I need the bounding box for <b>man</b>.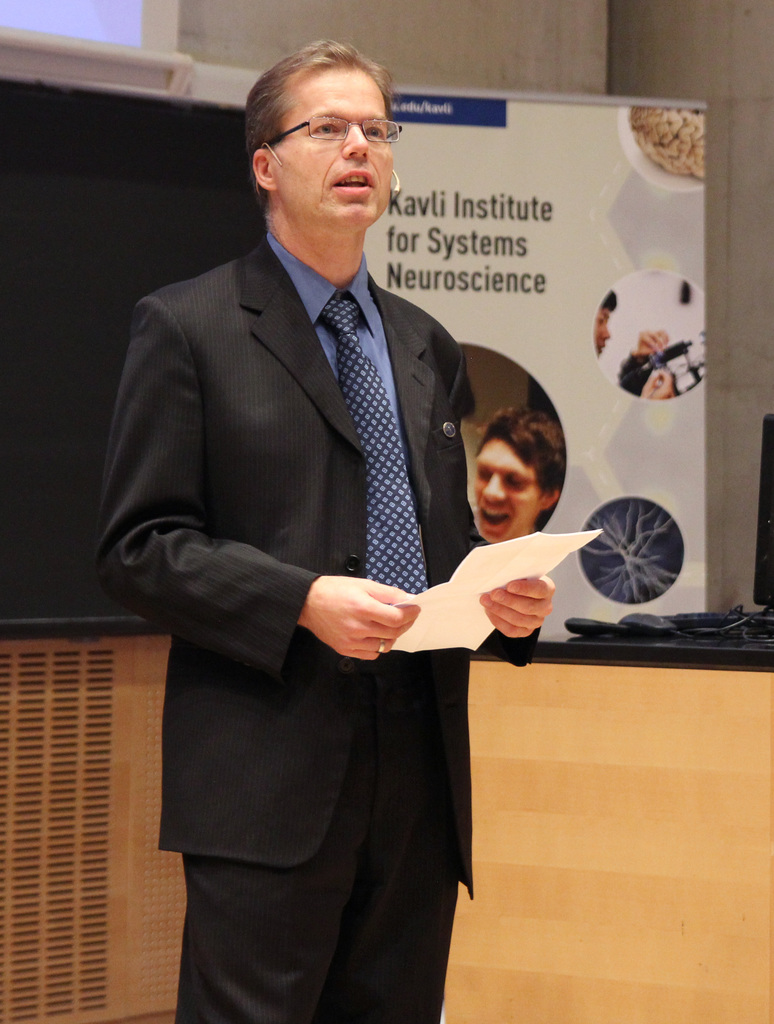
Here it is: x1=467, y1=398, x2=577, y2=540.
